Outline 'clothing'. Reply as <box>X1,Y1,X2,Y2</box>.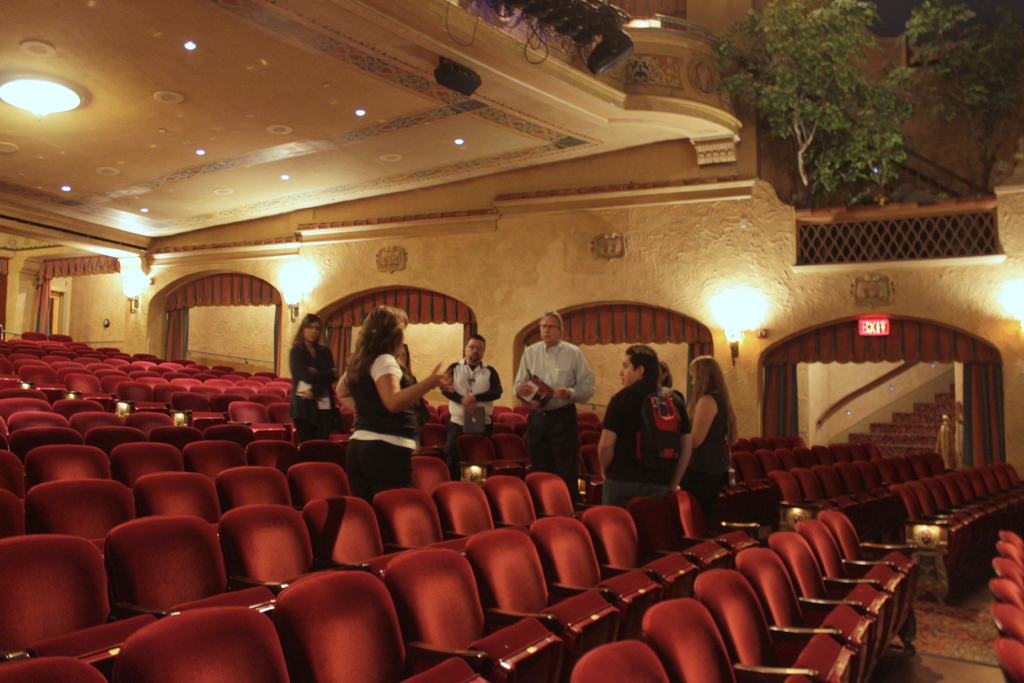
<box>691,388,730,534</box>.
